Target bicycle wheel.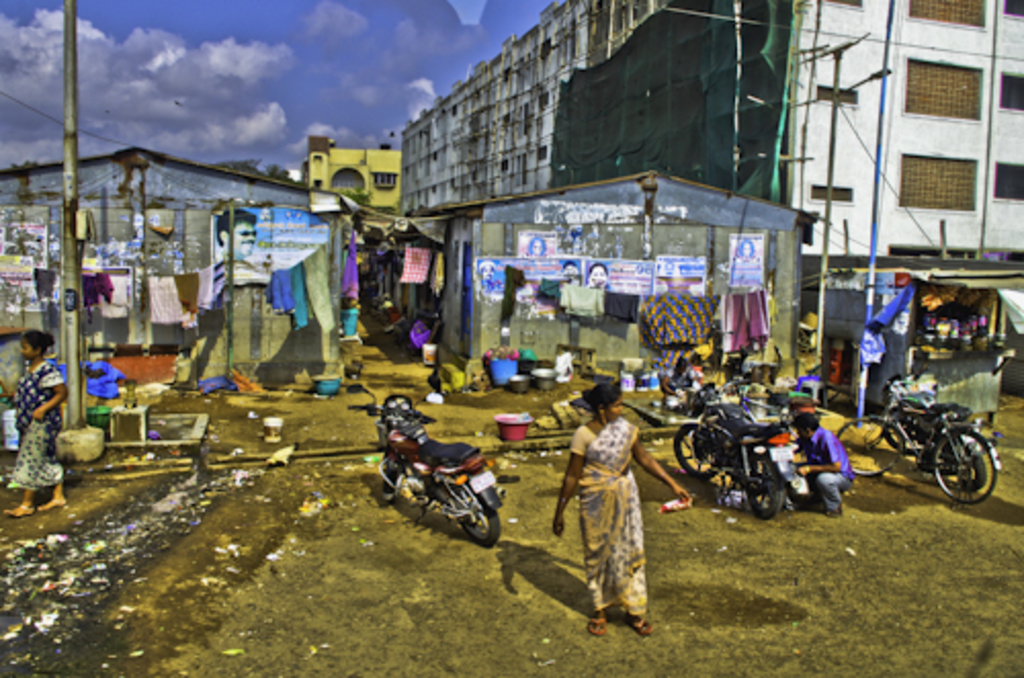
Target region: (836, 412, 909, 475).
